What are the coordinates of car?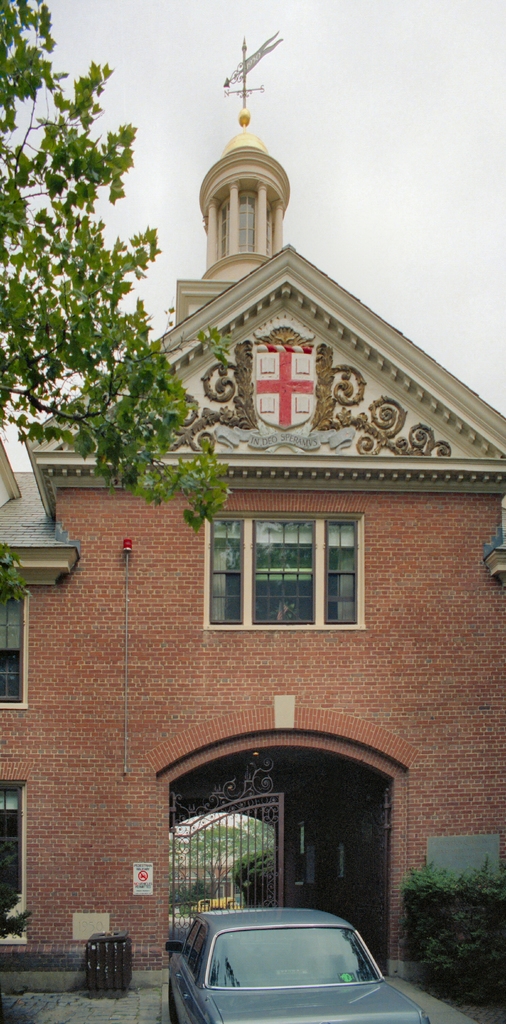
(x1=165, y1=907, x2=431, y2=1023).
